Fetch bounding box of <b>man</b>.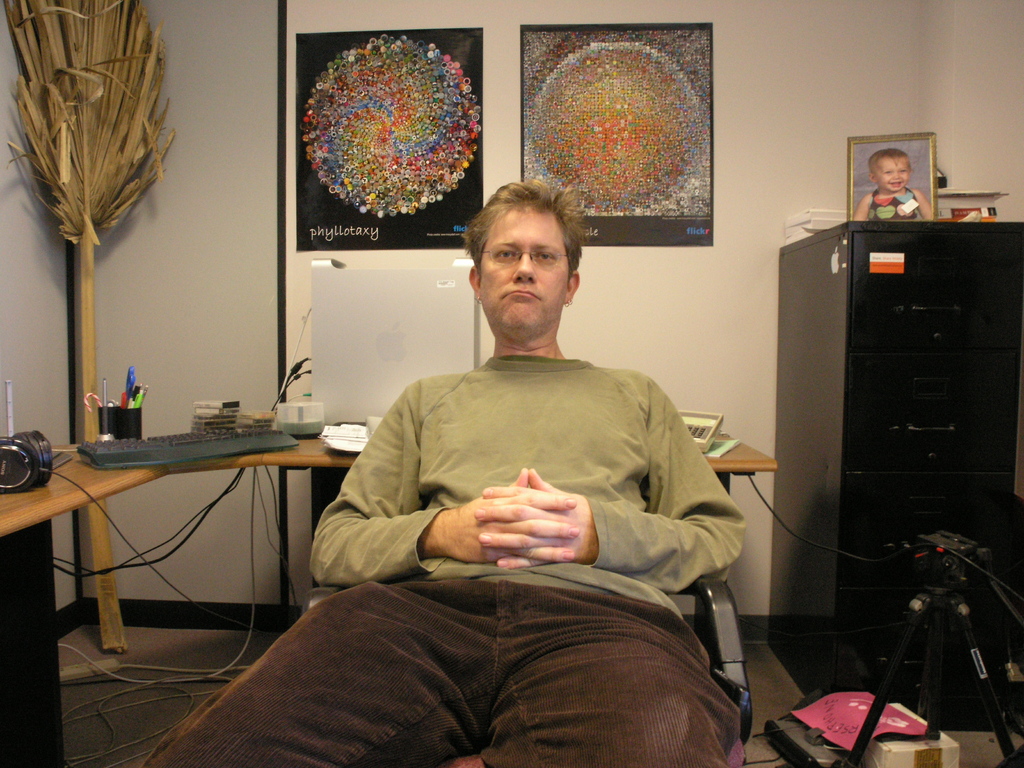
Bbox: (left=133, top=177, right=749, bottom=767).
